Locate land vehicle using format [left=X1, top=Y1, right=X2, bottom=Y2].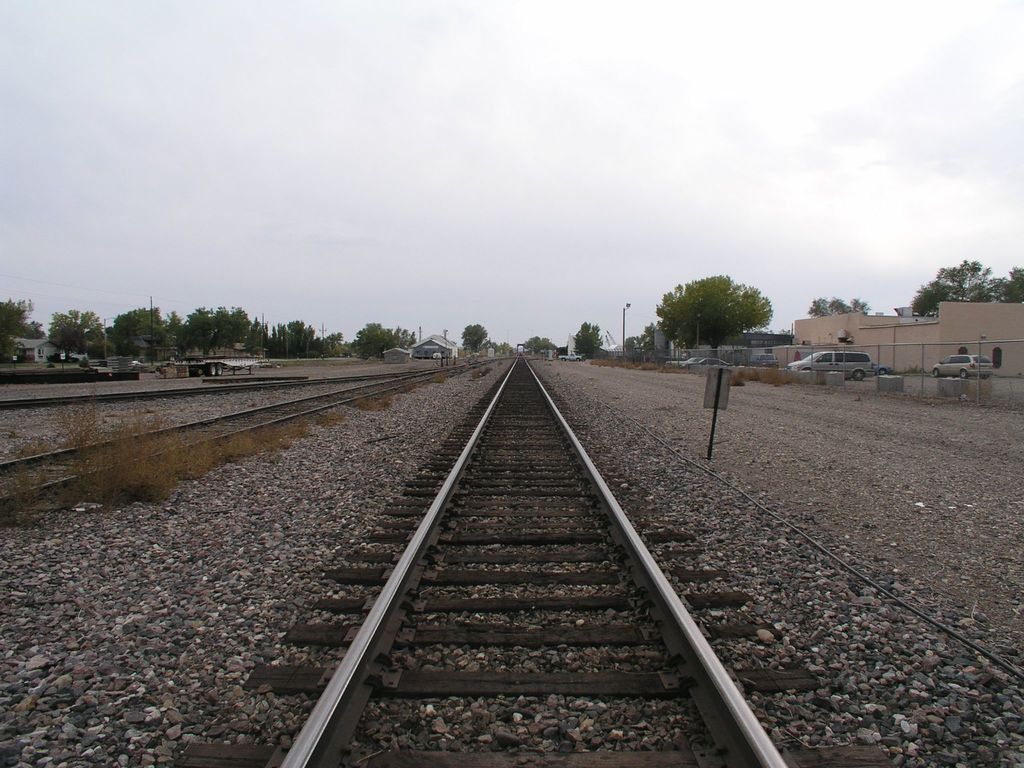
[left=700, top=358, right=735, bottom=364].
